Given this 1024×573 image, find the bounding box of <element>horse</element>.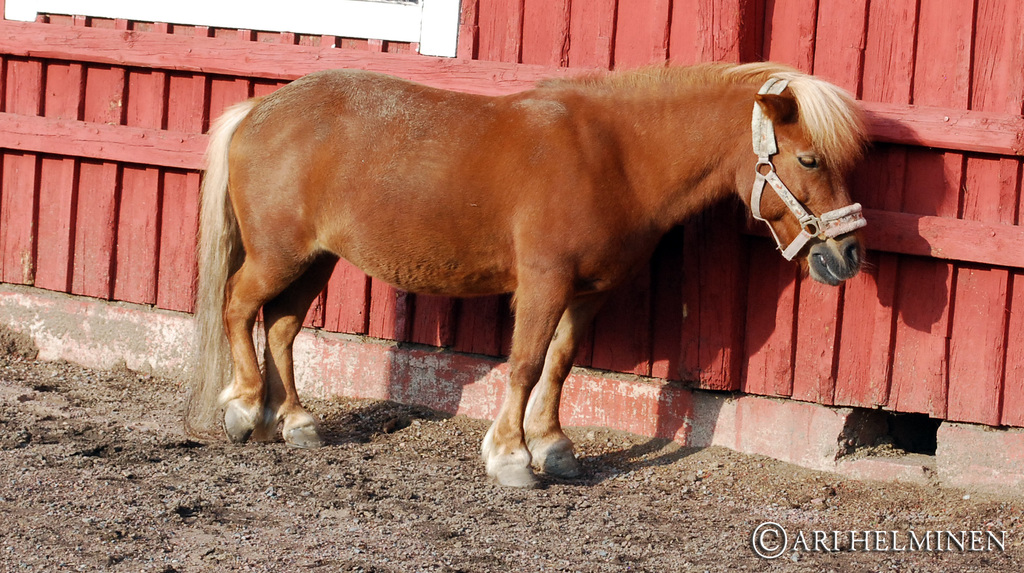
[189, 59, 871, 489].
